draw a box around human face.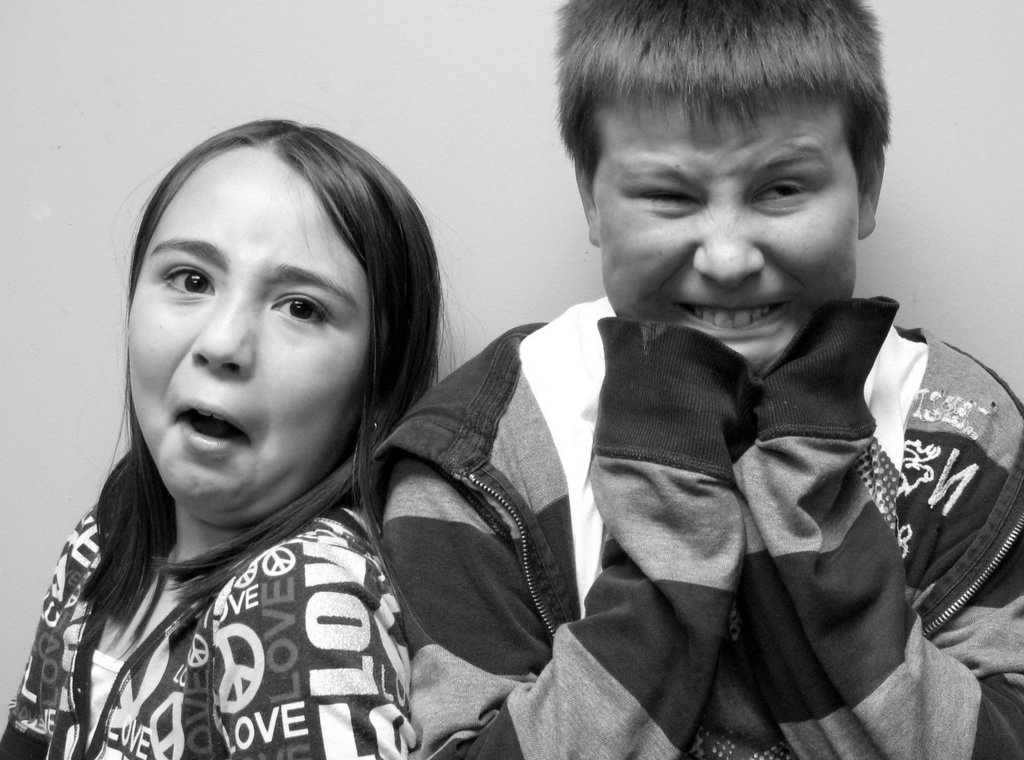
BBox(123, 153, 395, 510).
